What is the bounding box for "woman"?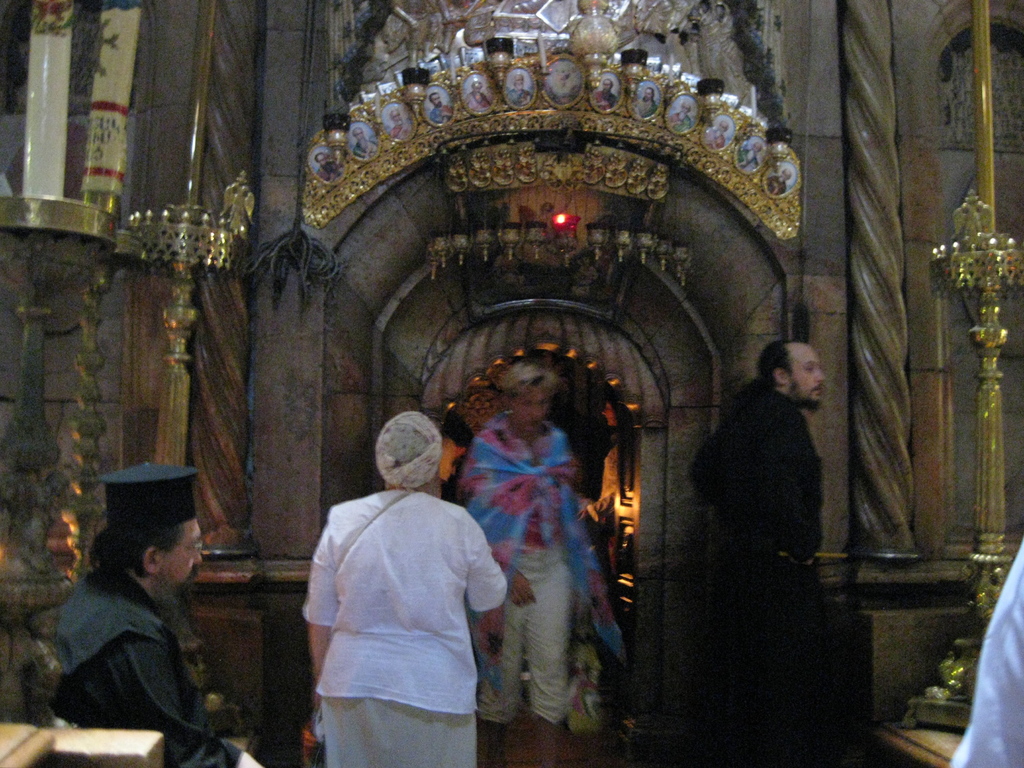
(x1=451, y1=352, x2=620, y2=718).
